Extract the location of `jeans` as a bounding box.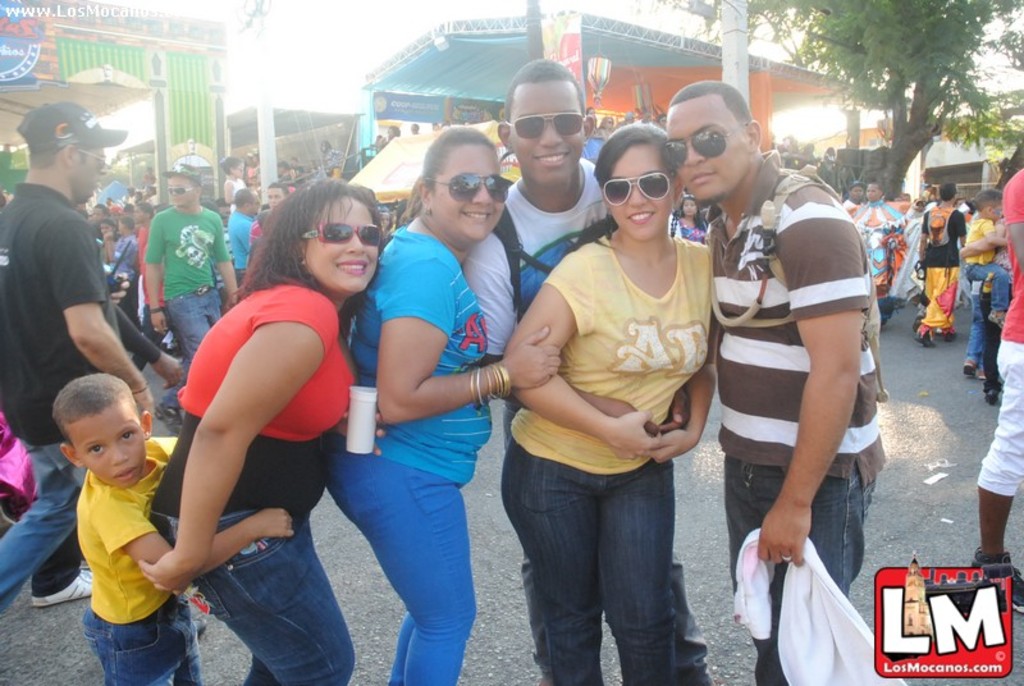
pyautogui.locateOnScreen(182, 509, 356, 680).
